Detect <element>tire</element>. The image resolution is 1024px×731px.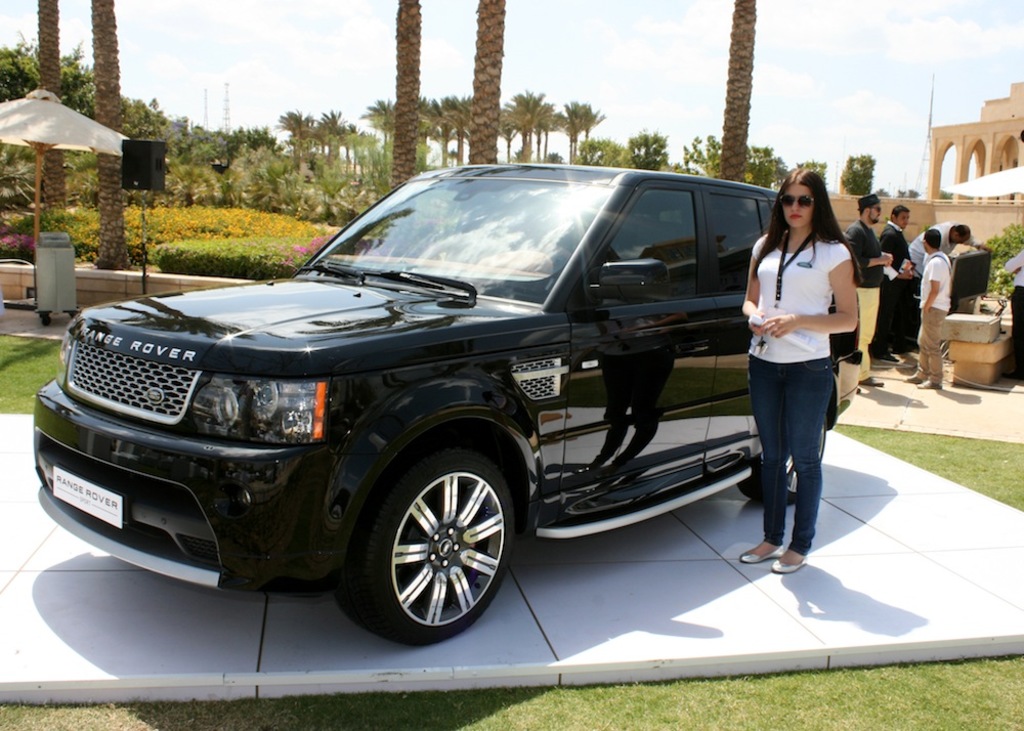
locate(331, 436, 529, 650).
